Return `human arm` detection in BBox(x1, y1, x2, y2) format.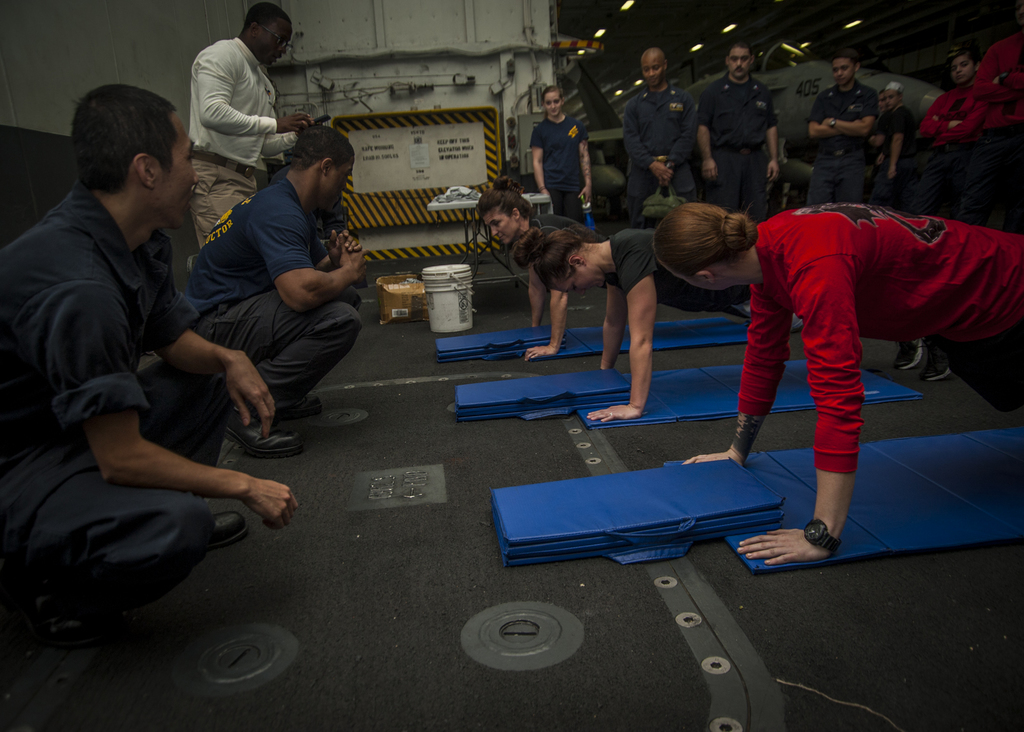
BBox(738, 256, 863, 561).
